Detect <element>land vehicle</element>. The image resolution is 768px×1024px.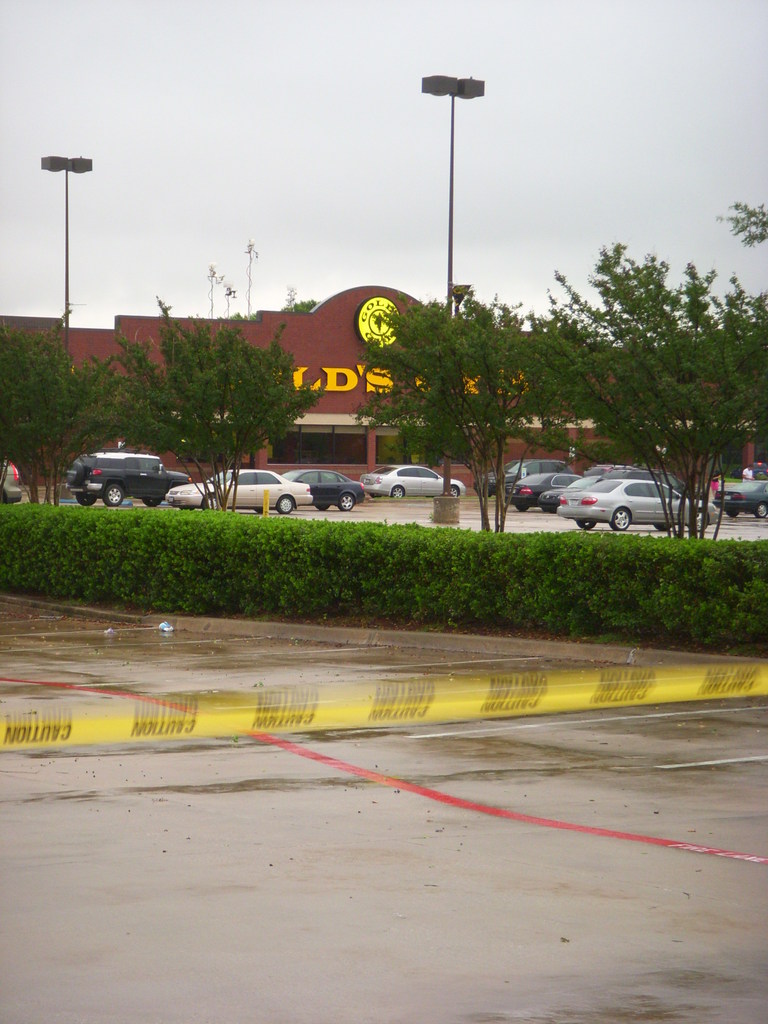
pyautogui.locateOnScreen(712, 476, 767, 519).
